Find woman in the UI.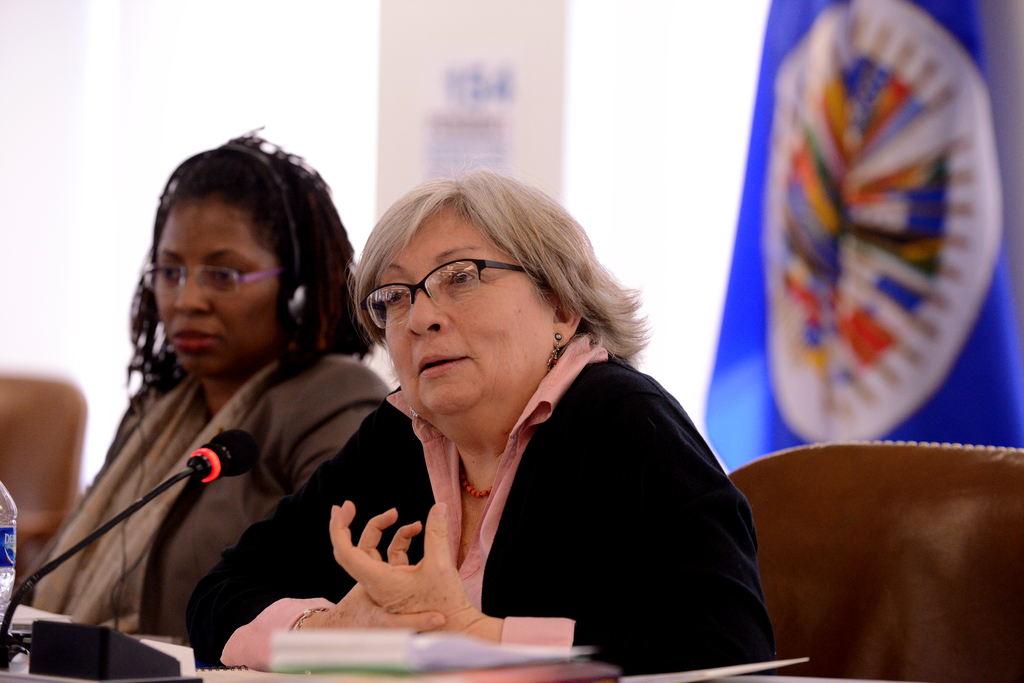
UI element at crop(18, 130, 395, 638).
